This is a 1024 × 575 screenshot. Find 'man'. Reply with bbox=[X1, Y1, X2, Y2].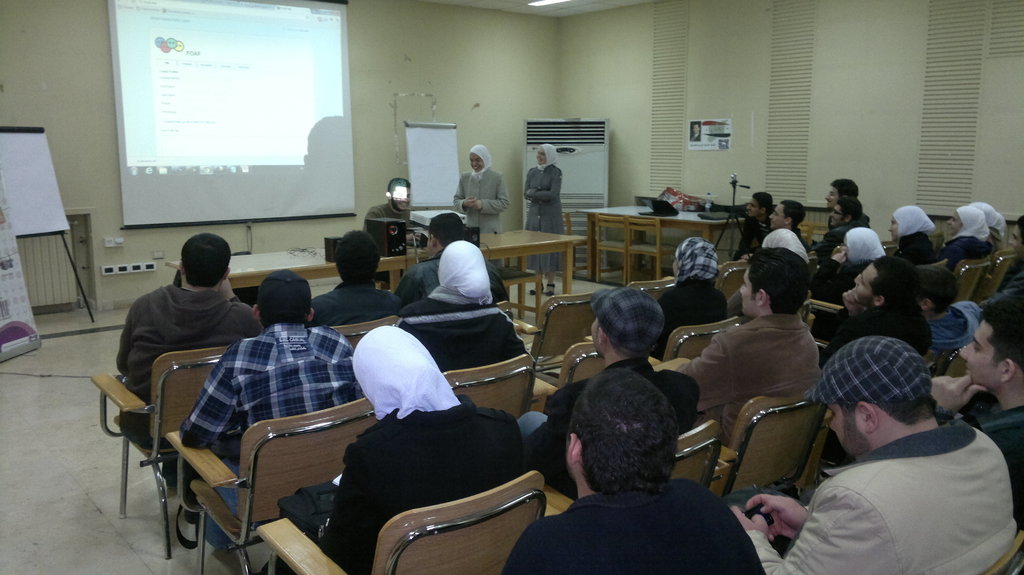
bbox=[360, 178, 425, 243].
